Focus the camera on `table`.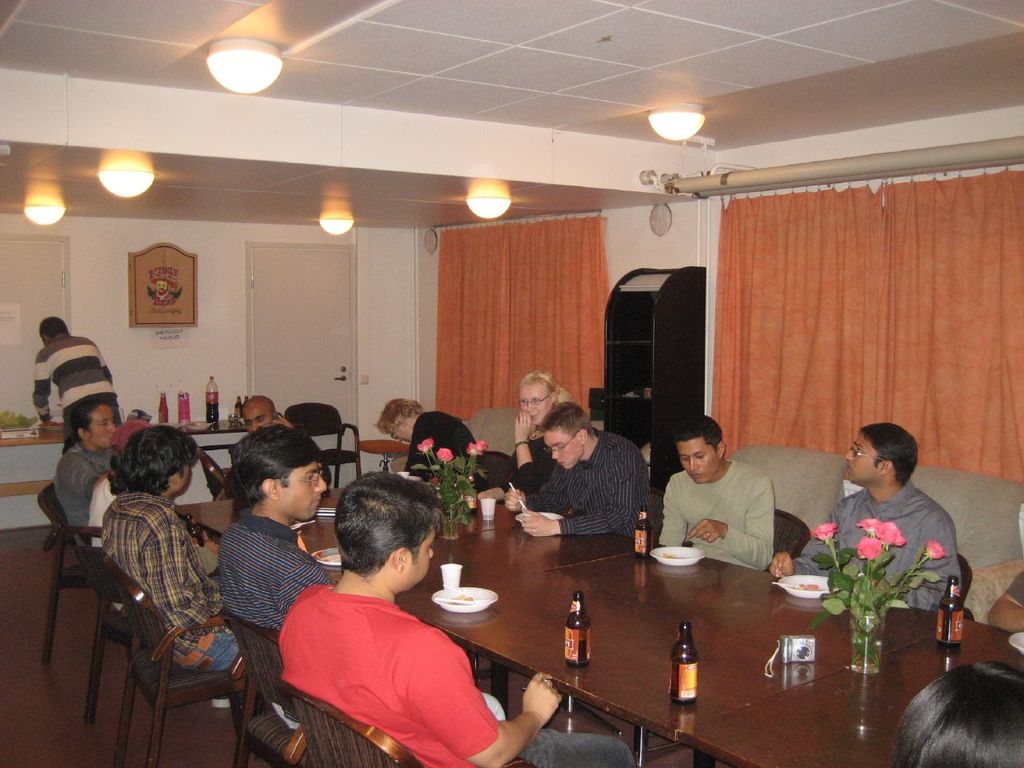
Focus region: {"left": 0, "top": 414, "right": 246, "bottom": 538}.
